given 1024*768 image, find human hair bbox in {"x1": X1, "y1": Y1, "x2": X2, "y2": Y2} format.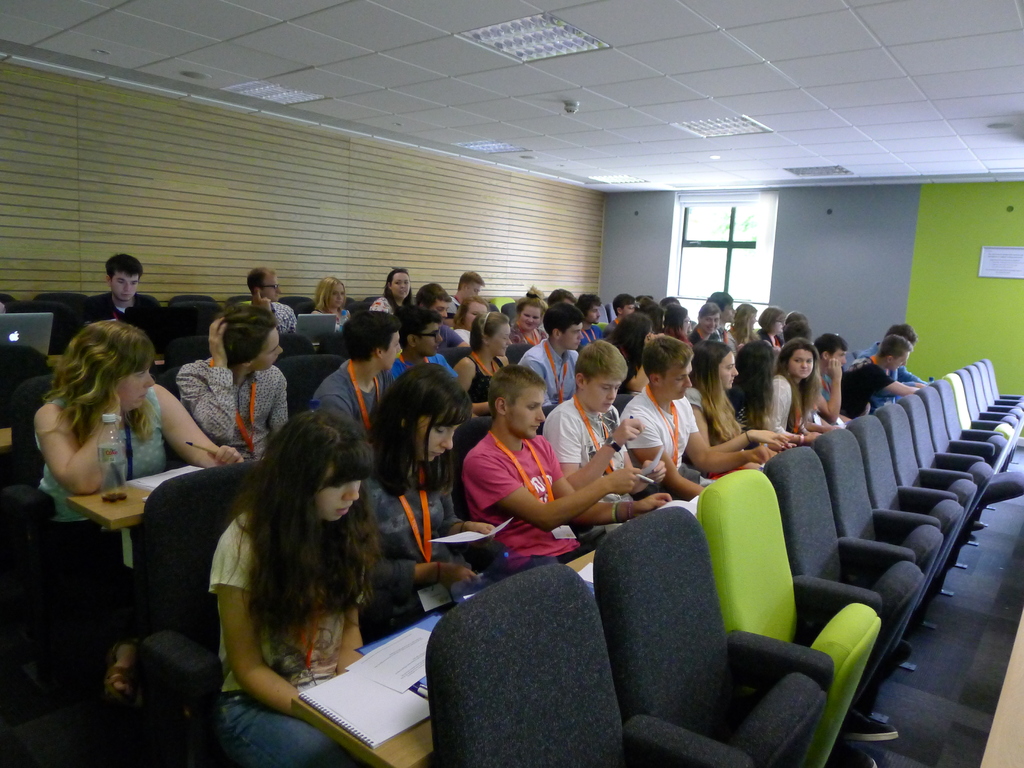
{"x1": 452, "y1": 296, "x2": 491, "y2": 328}.
